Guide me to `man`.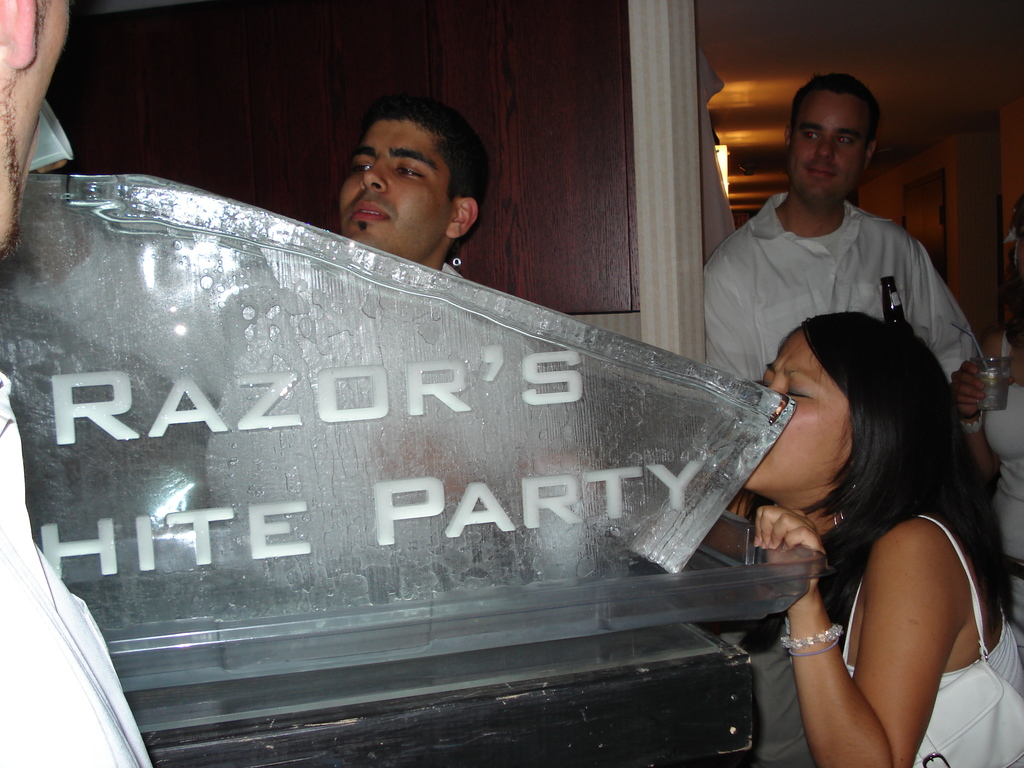
Guidance: region(676, 93, 979, 456).
